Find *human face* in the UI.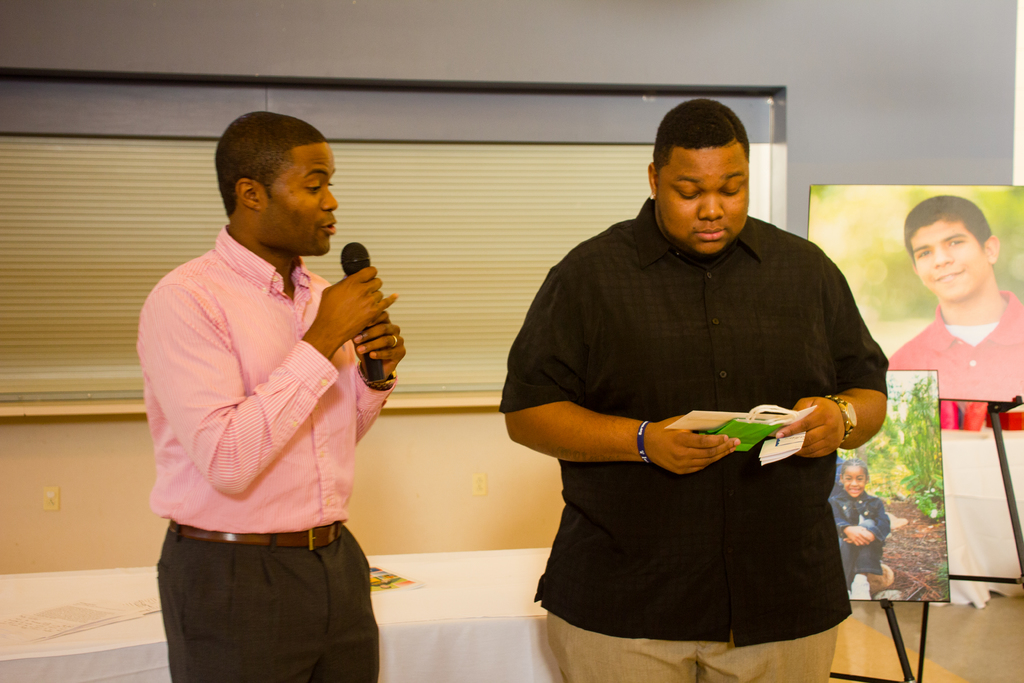
UI element at <bbox>842, 465, 865, 498</bbox>.
